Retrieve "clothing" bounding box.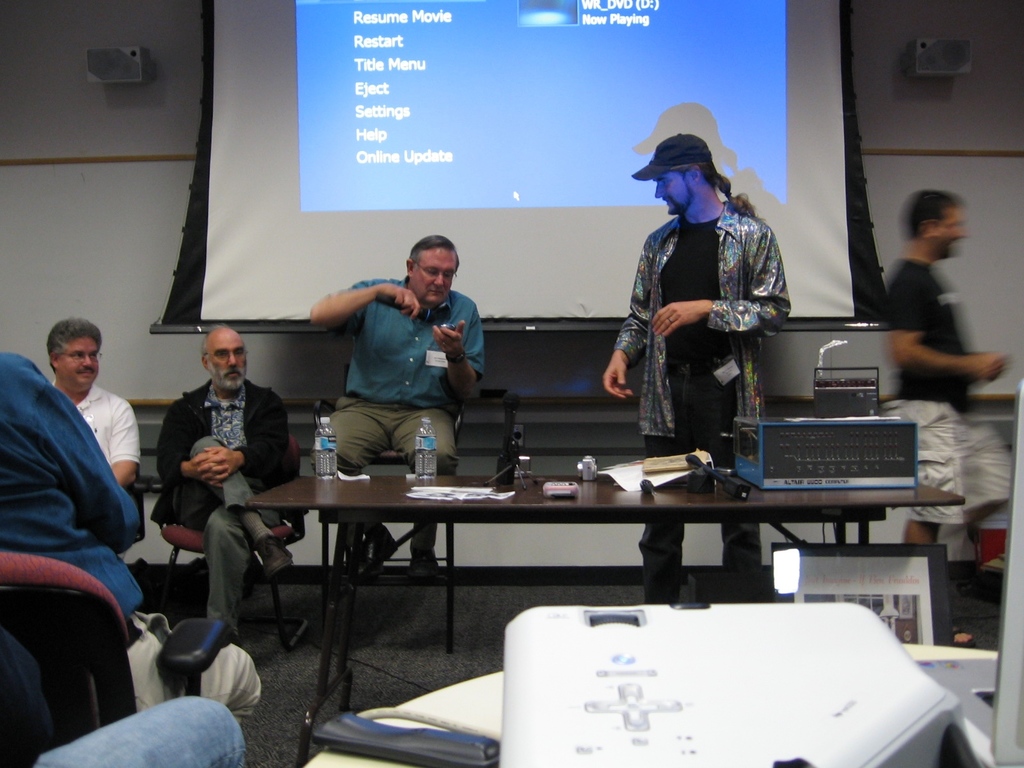
Bounding box: 4,676,260,767.
